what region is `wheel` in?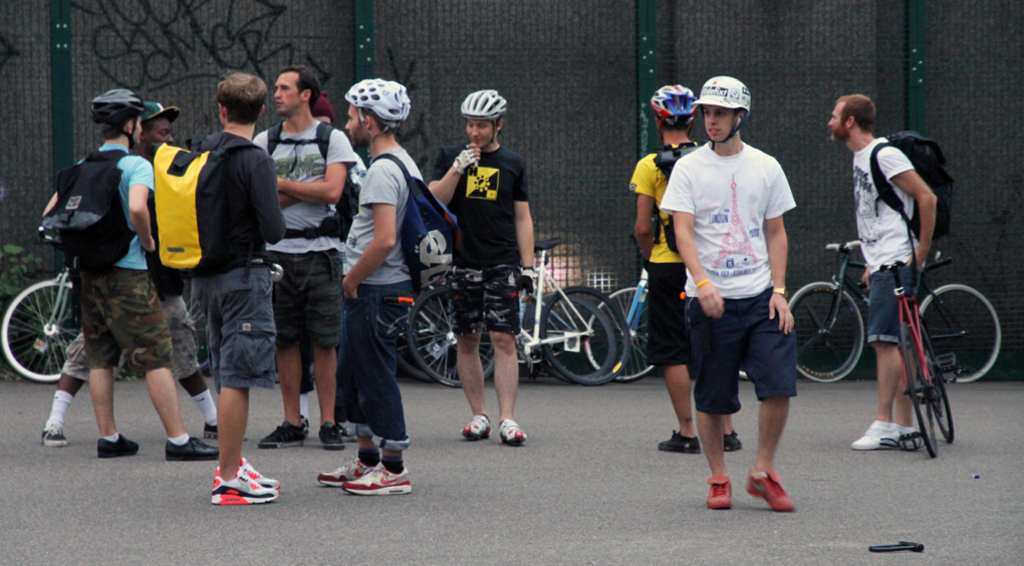
BBox(920, 282, 1002, 374).
